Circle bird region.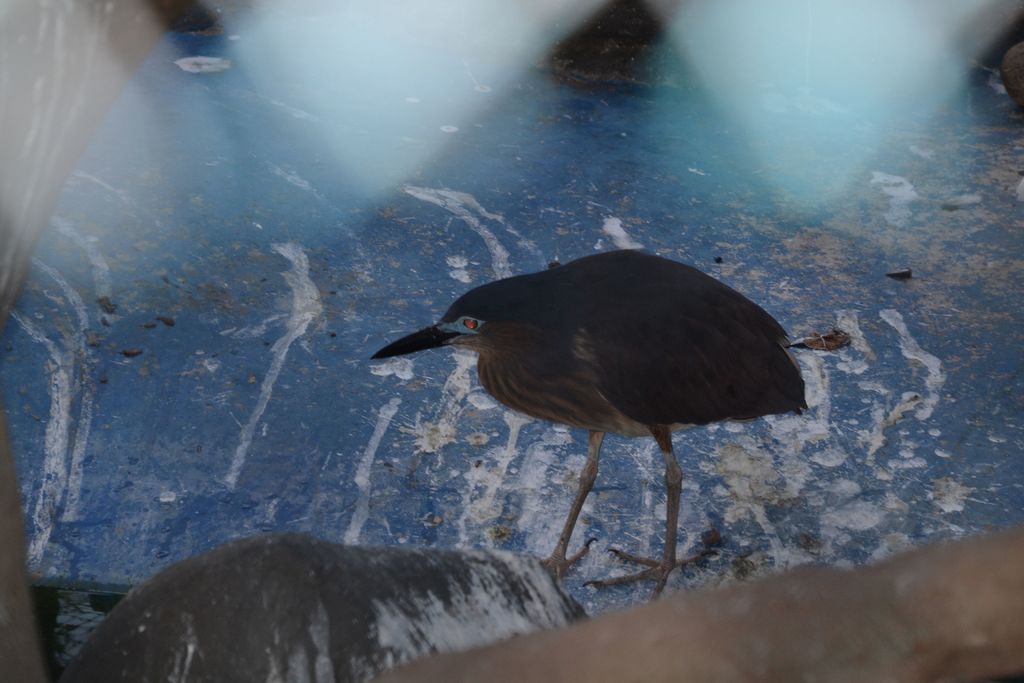
Region: 382, 255, 822, 573.
